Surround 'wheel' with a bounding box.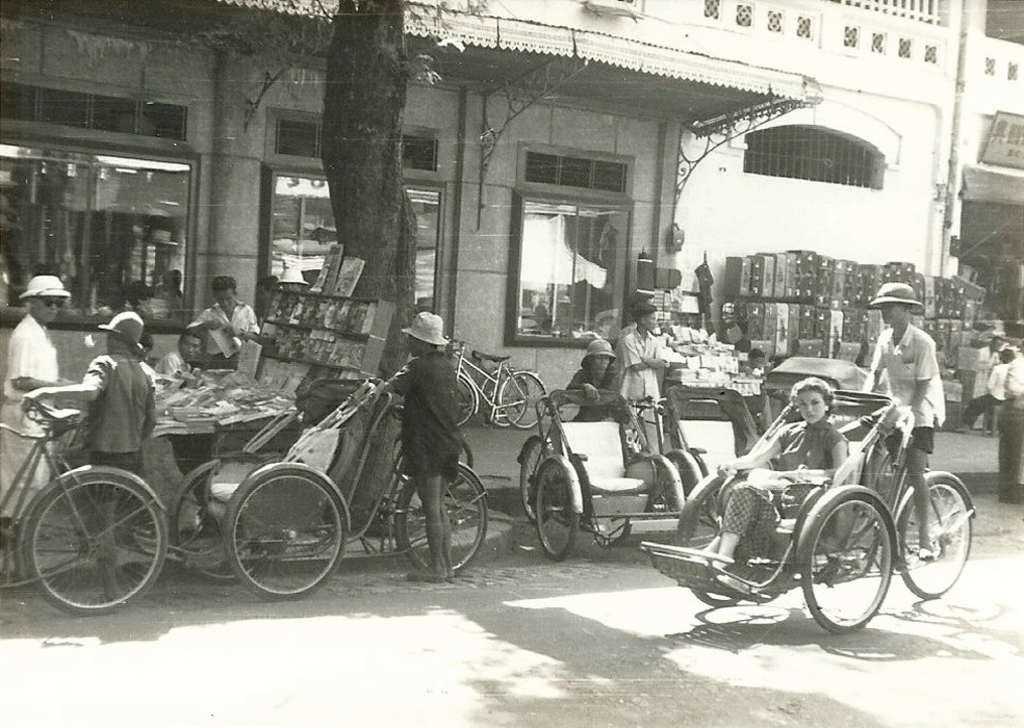
175/462/276/578.
